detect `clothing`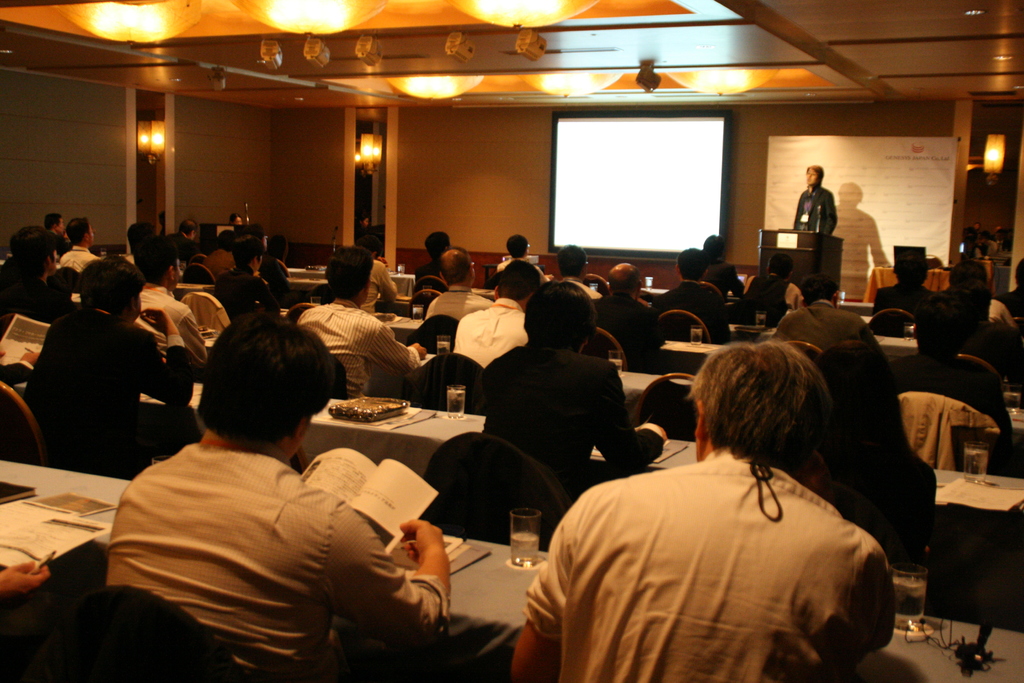
<bbox>429, 290, 488, 325</bbox>
